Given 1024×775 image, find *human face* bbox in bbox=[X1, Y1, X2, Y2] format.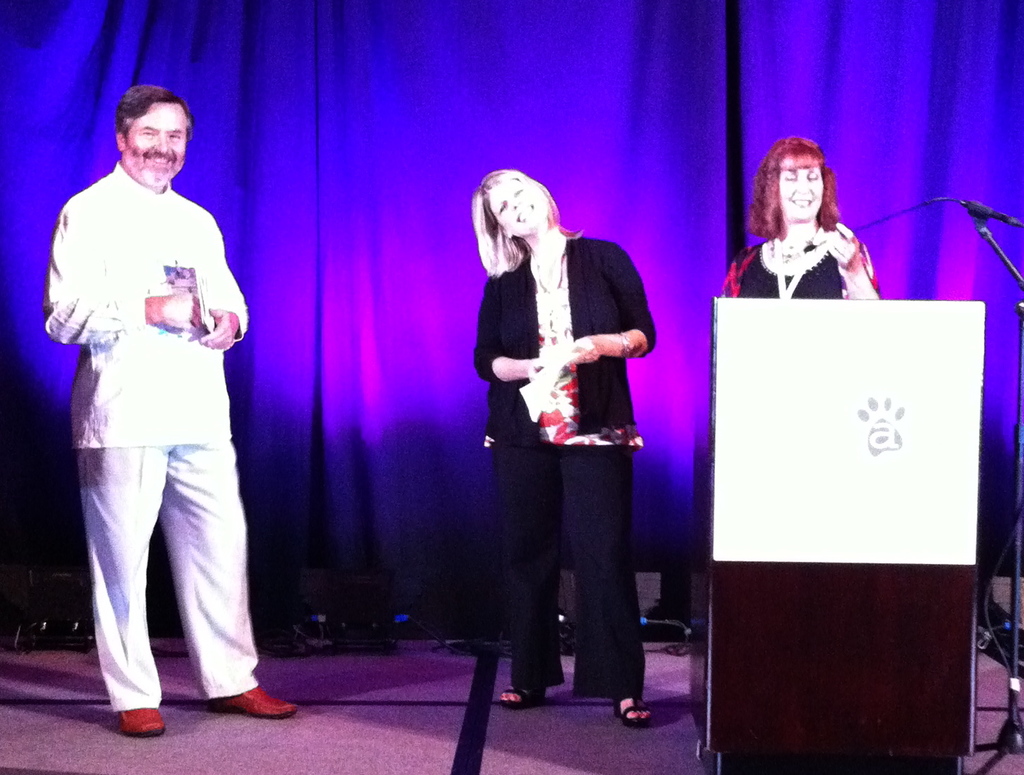
bbox=[493, 178, 550, 237].
